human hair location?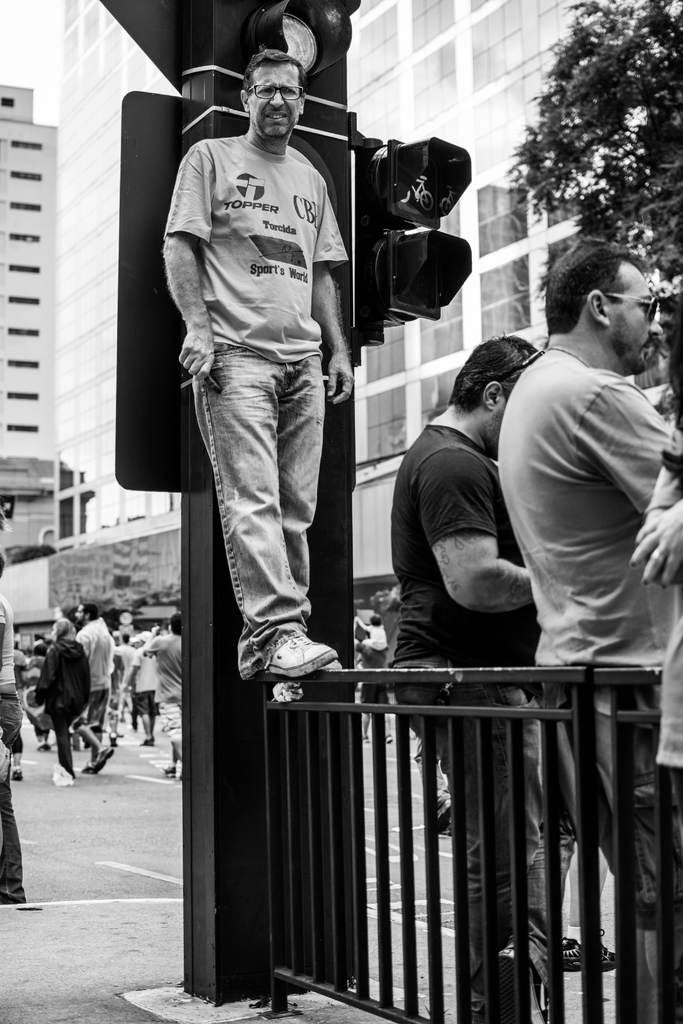
crop(370, 612, 381, 627)
